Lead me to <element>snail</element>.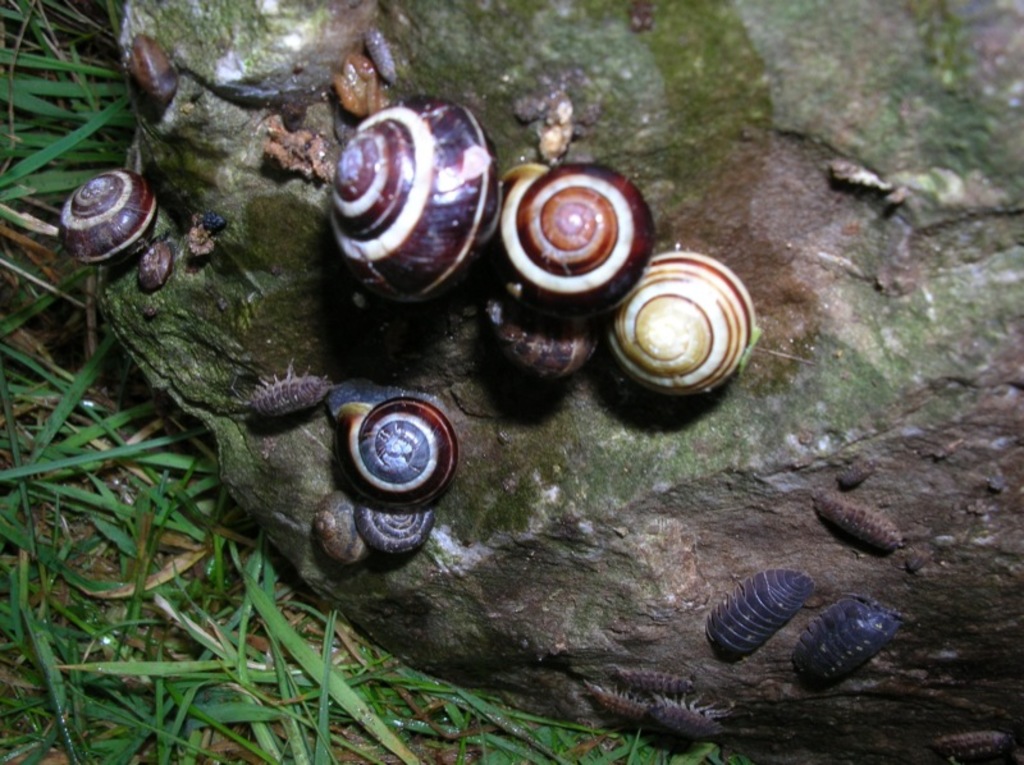
Lead to 328:93:503:299.
